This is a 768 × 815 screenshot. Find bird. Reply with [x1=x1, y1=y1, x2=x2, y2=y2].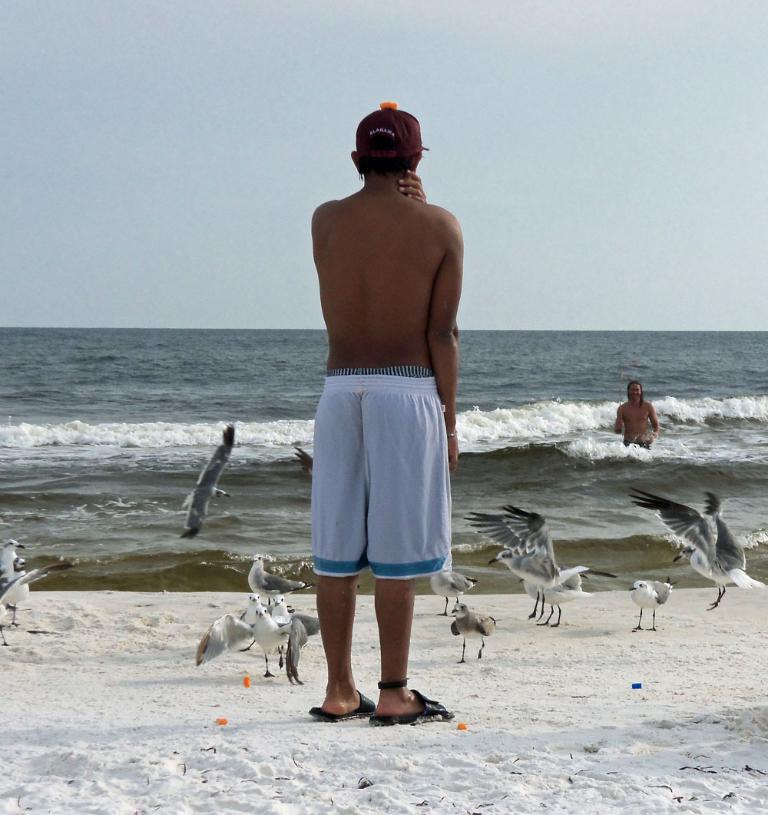
[x1=429, y1=559, x2=476, y2=615].
